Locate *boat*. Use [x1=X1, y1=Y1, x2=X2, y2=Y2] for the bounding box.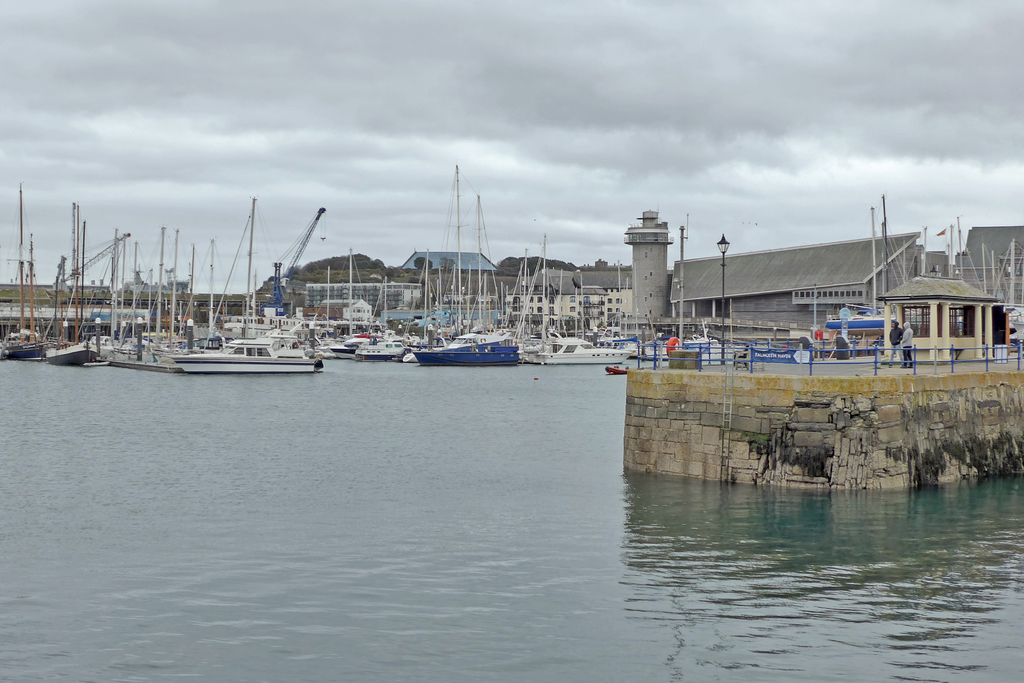
[x1=606, y1=368, x2=625, y2=373].
